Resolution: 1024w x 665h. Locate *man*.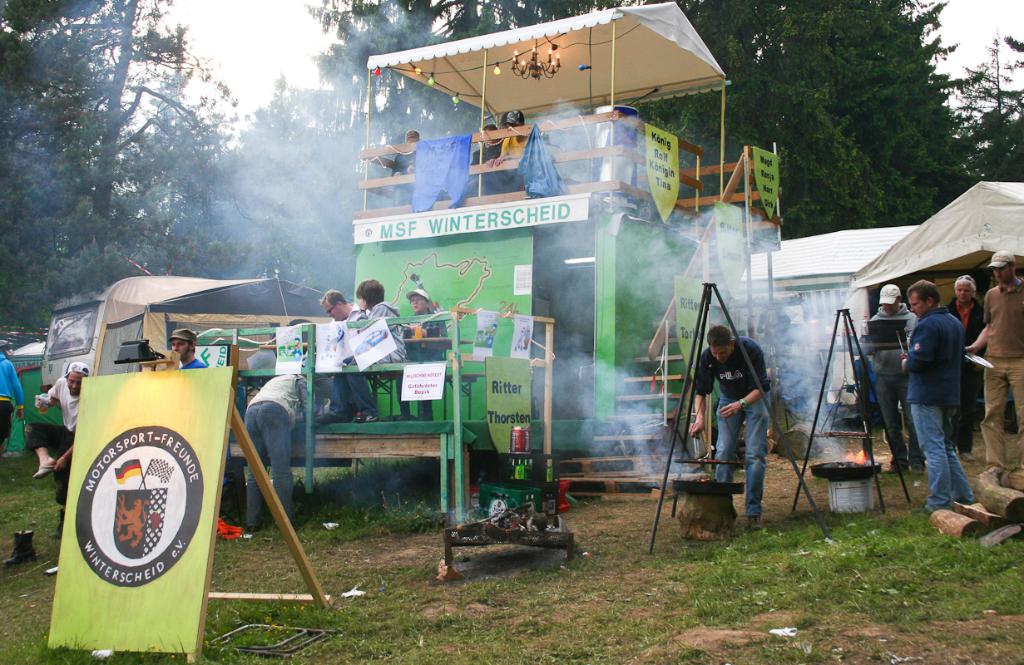
{"x1": 319, "y1": 289, "x2": 390, "y2": 429}.
